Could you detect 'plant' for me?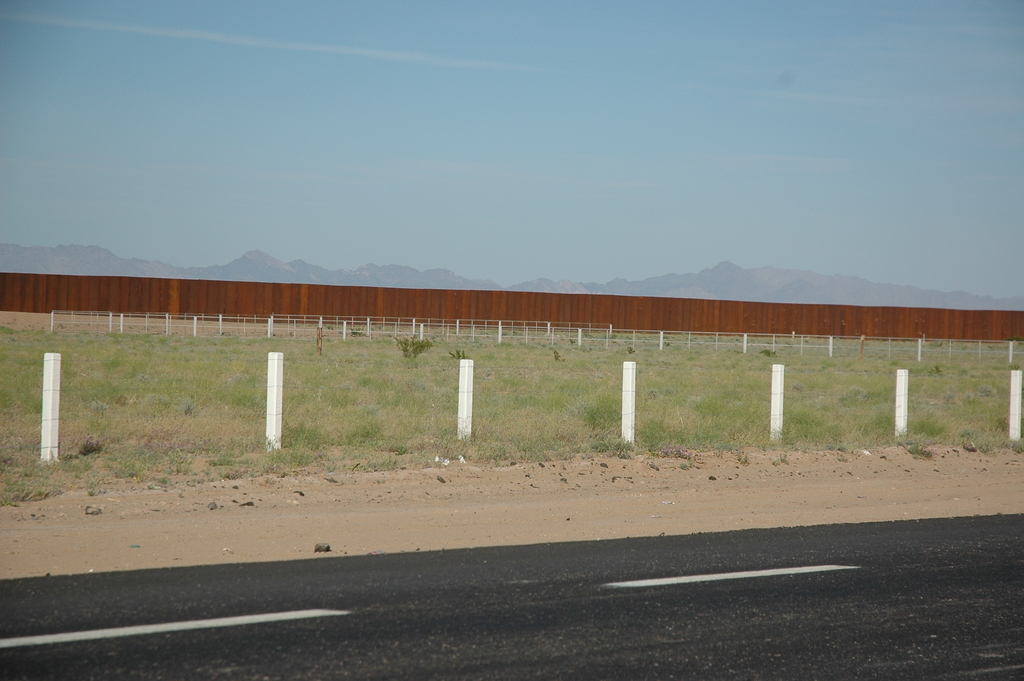
Detection result: (73, 434, 111, 458).
